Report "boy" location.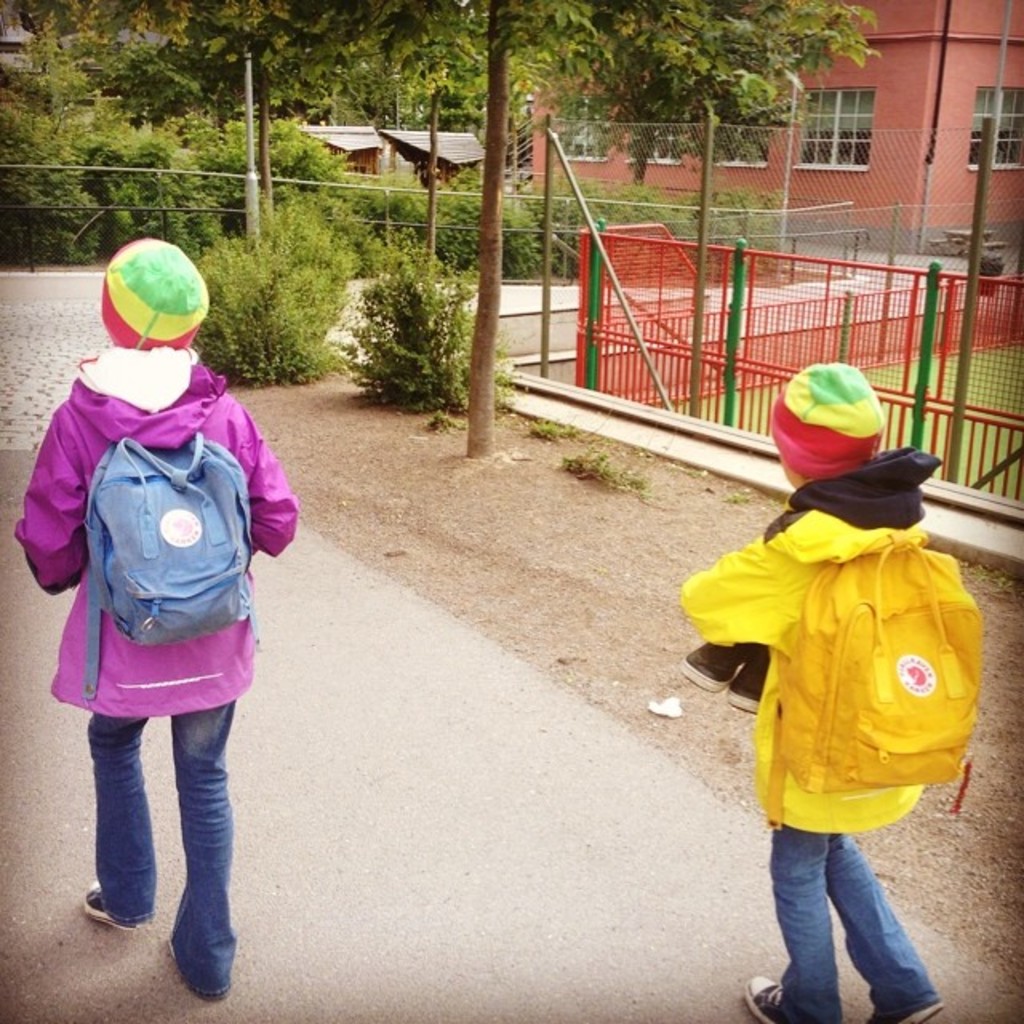
Report: box(678, 349, 957, 1022).
